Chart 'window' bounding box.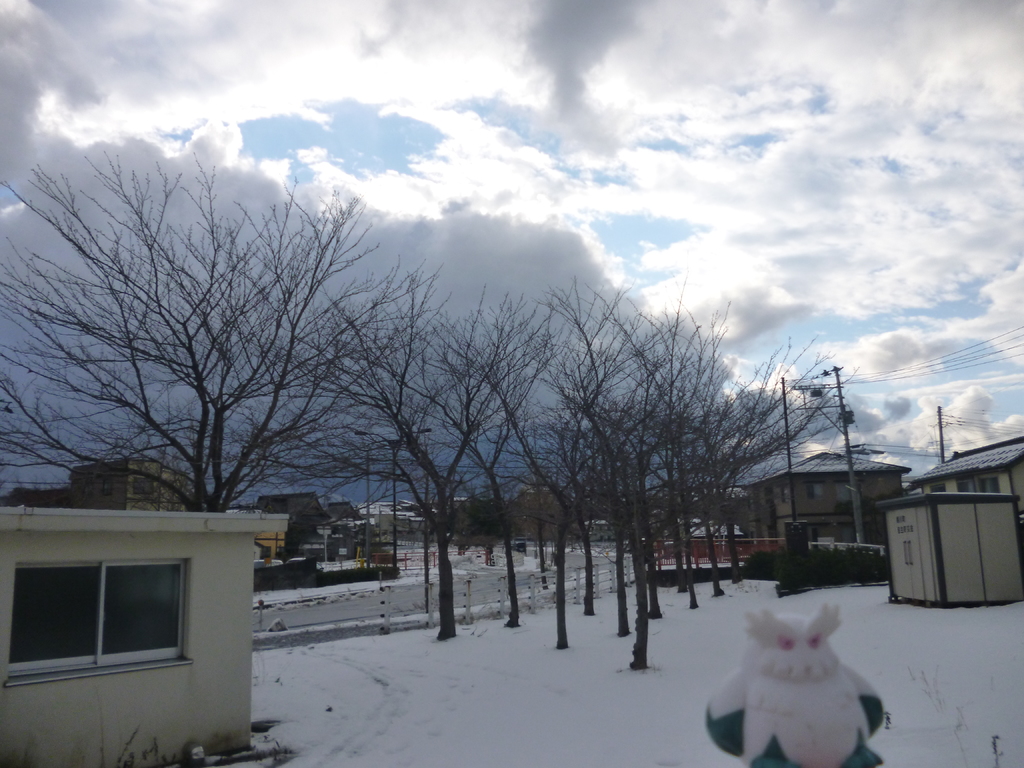
Charted: locate(102, 476, 113, 495).
